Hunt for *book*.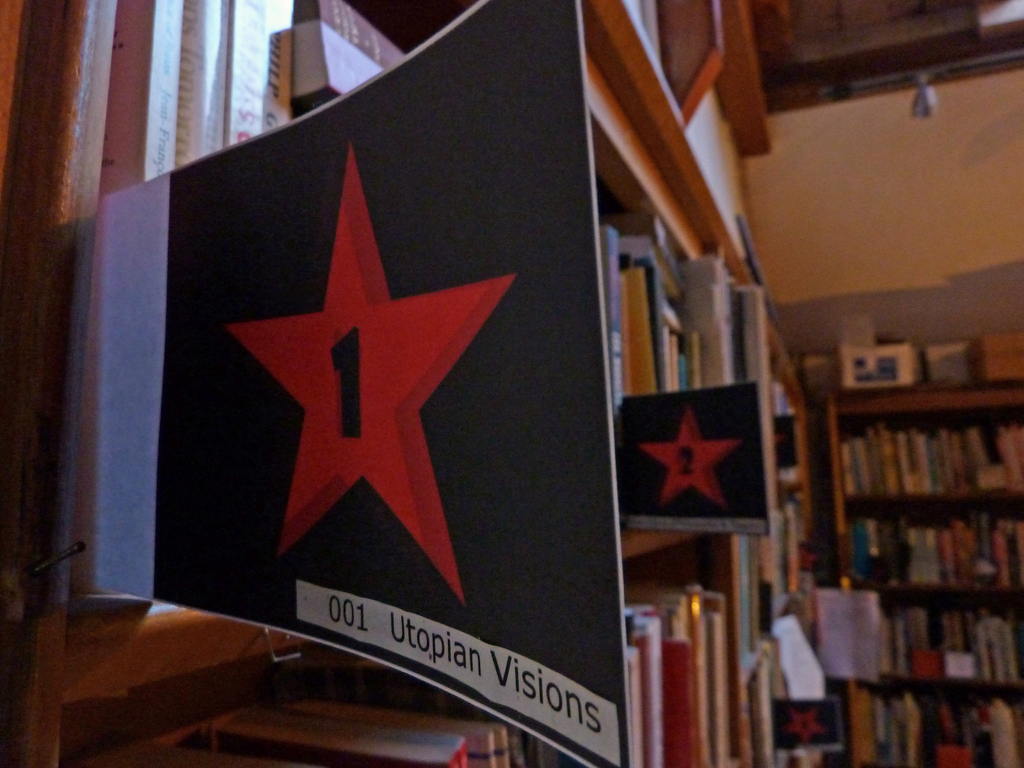
Hunted down at <region>223, 0, 294, 145</region>.
